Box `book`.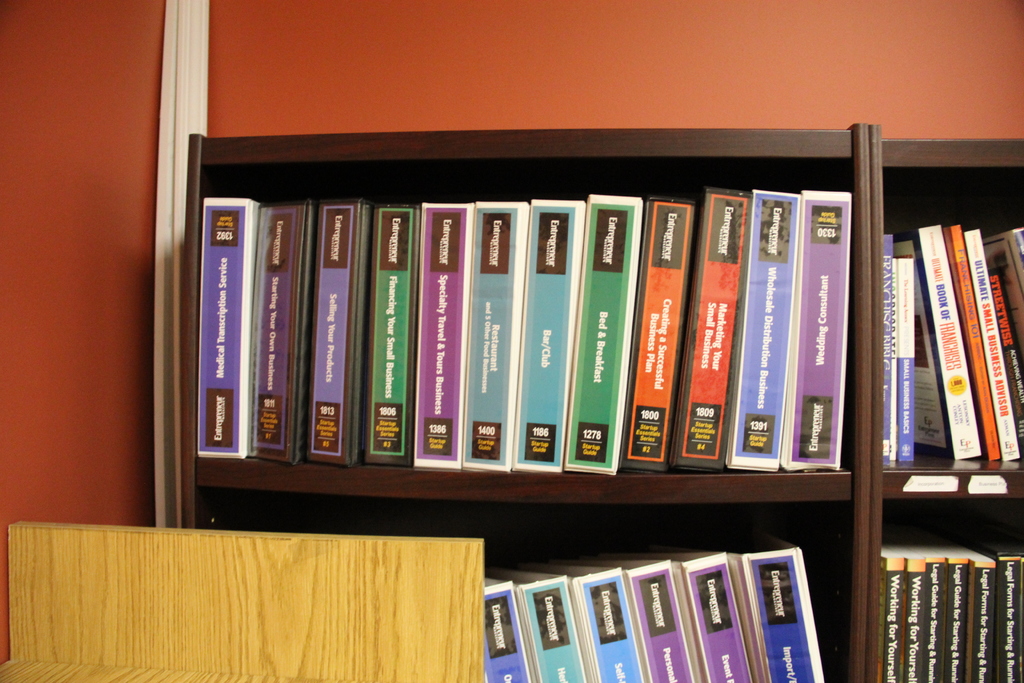
(x1=244, y1=199, x2=316, y2=456).
